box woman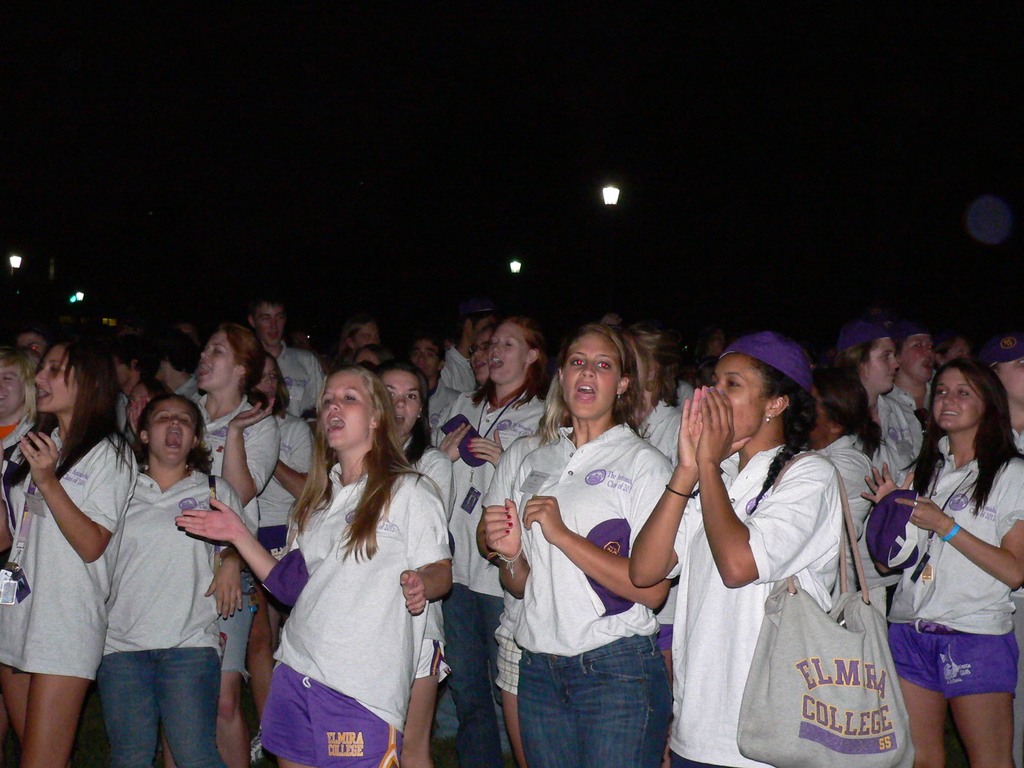
{"left": 0, "top": 333, "right": 143, "bottom": 767}
